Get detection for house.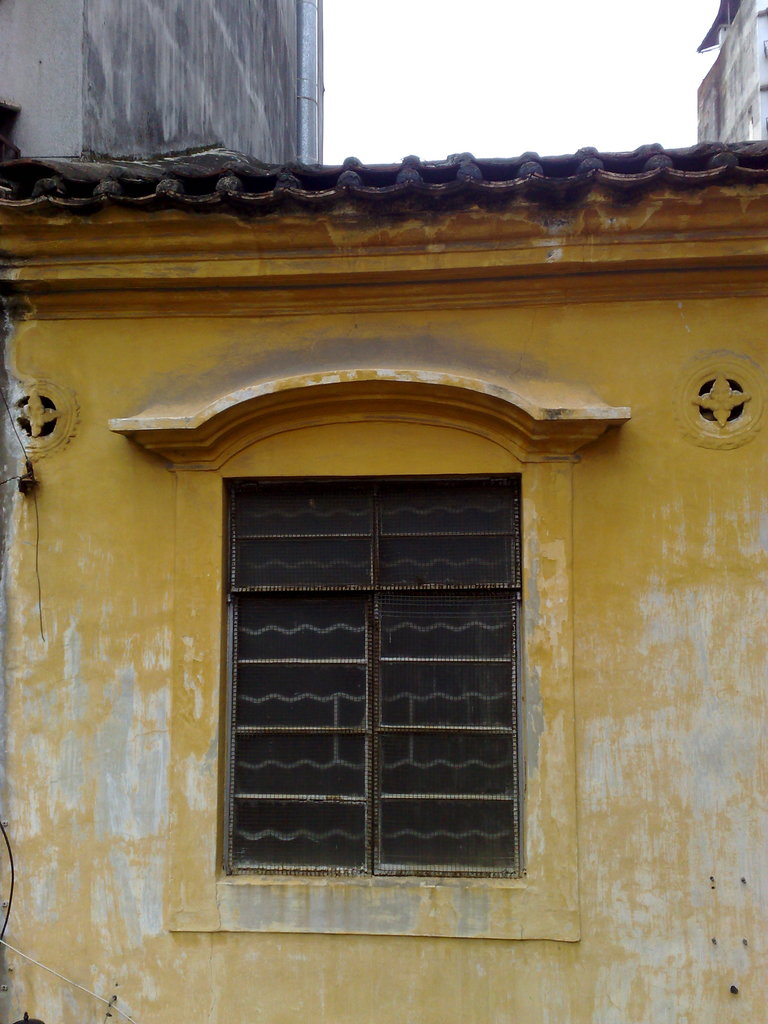
Detection: (0,151,767,1023).
